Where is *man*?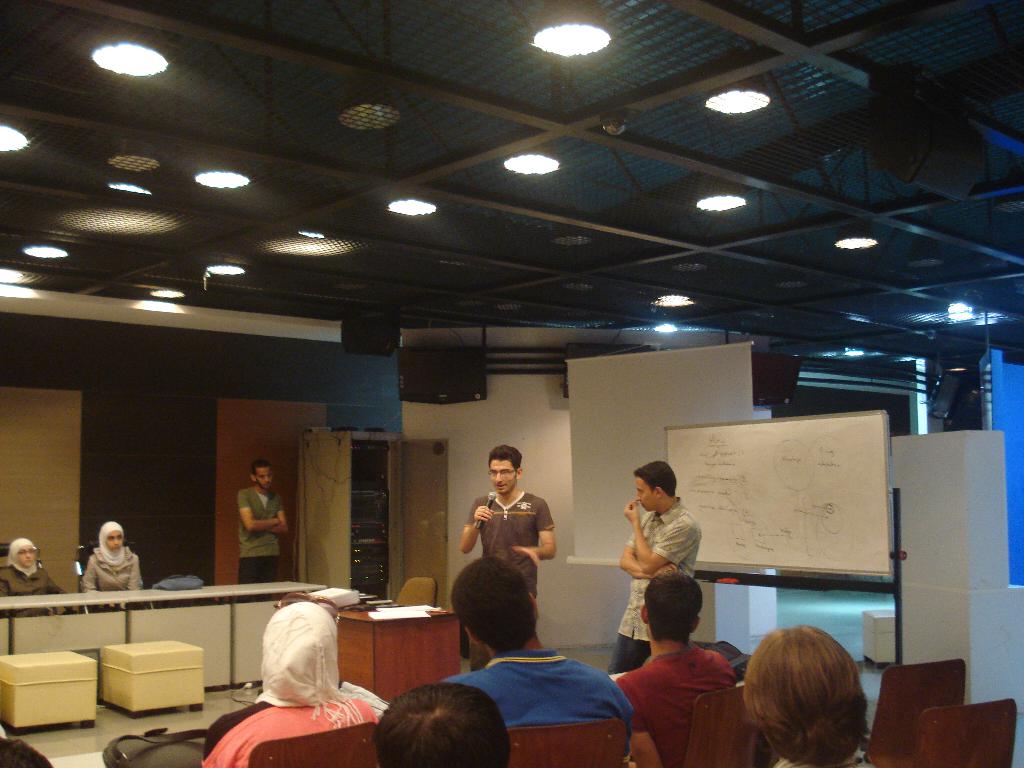
412:578:646:767.
